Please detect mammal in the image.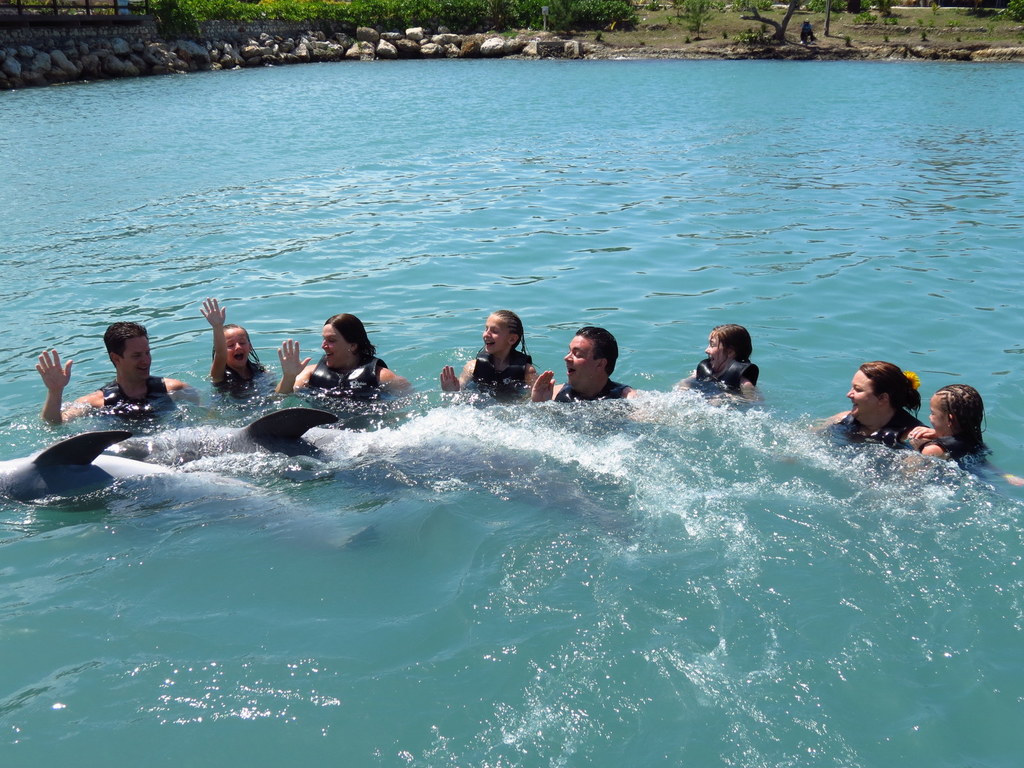
<region>196, 296, 269, 405</region>.
